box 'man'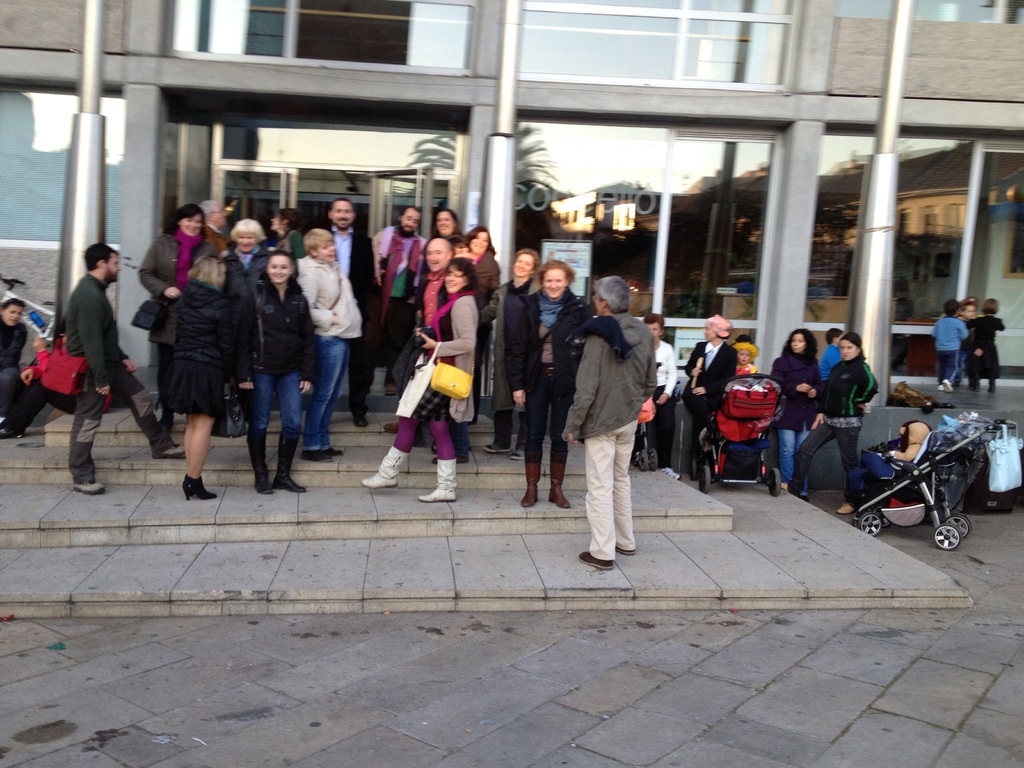
{"x1": 561, "y1": 278, "x2": 663, "y2": 572}
